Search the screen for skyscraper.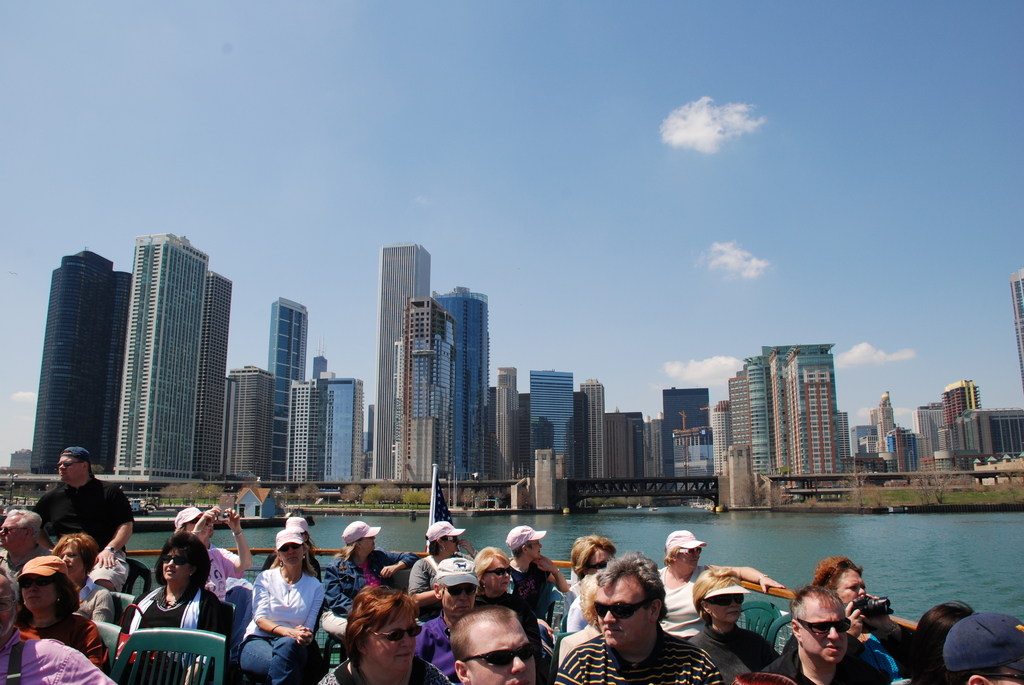
Found at crop(284, 375, 360, 492).
